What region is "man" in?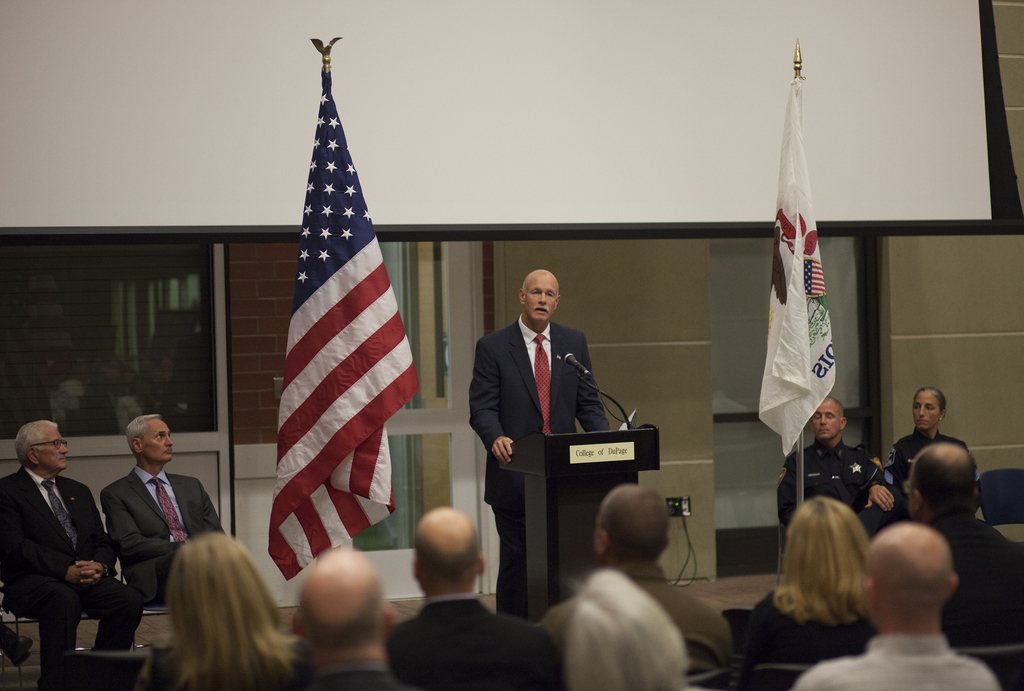
<region>534, 487, 732, 690</region>.
